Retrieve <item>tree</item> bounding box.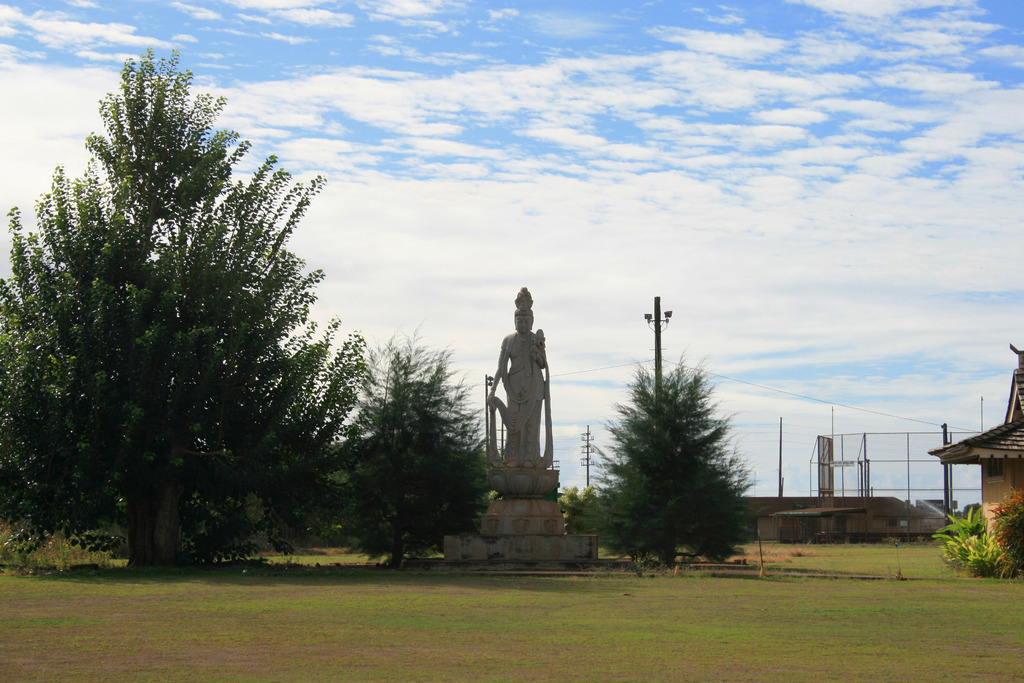
Bounding box: <box>317,313,489,583</box>.
